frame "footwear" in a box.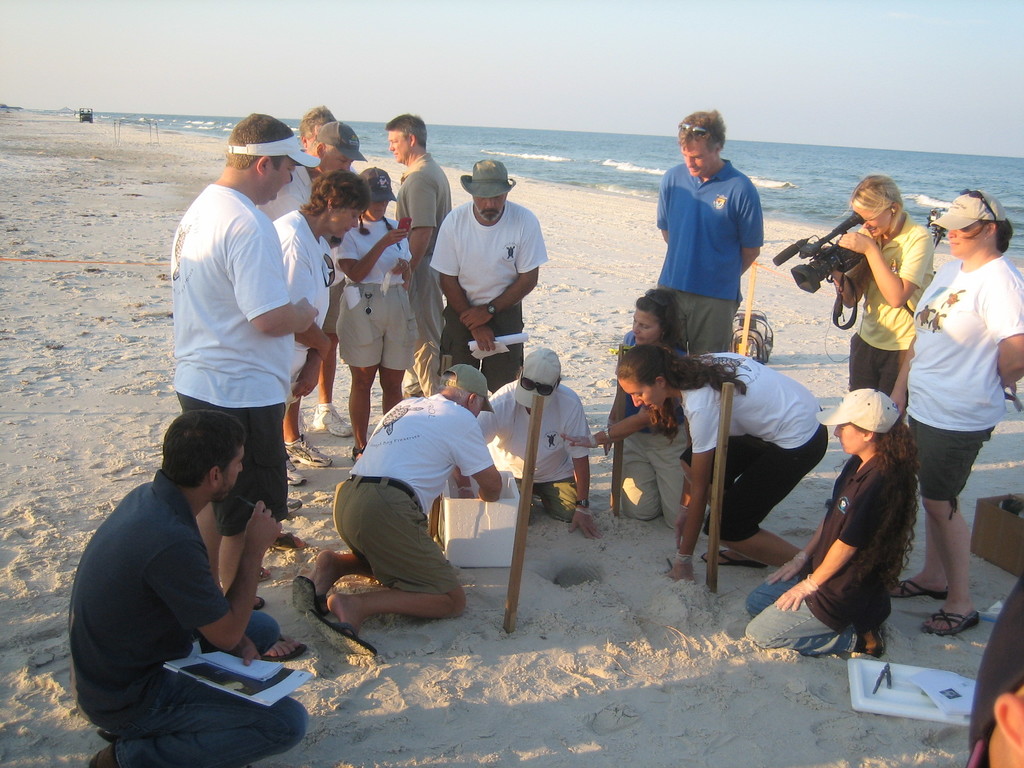
bbox(299, 577, 328, 625).
